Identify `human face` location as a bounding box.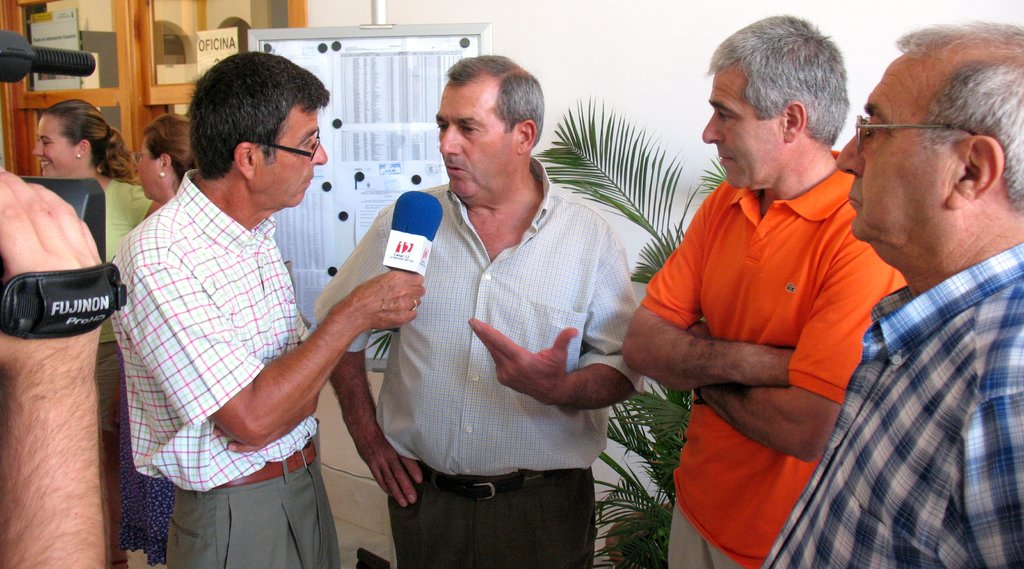
(837,66,949,259).
